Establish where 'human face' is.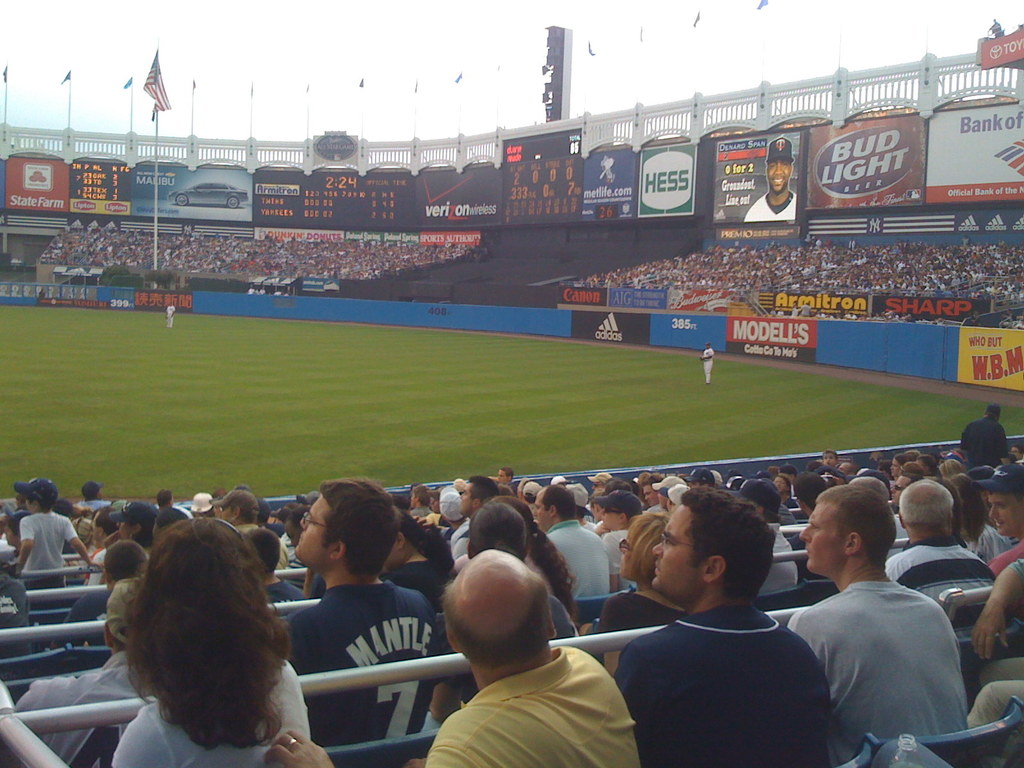
Established at (left=988, top=495, right=1019, bottom=537).
